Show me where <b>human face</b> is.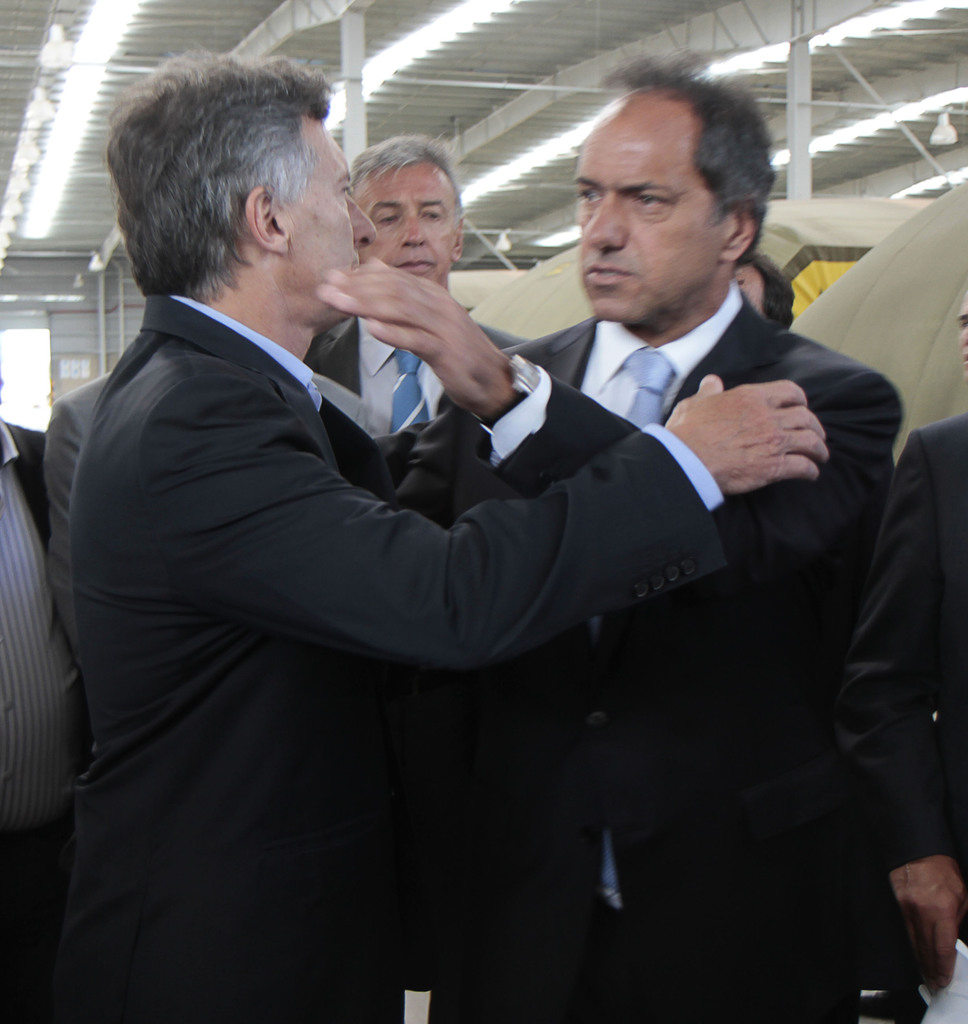
<b>human face</b> is at select_region(282, 108, 381, 326).
